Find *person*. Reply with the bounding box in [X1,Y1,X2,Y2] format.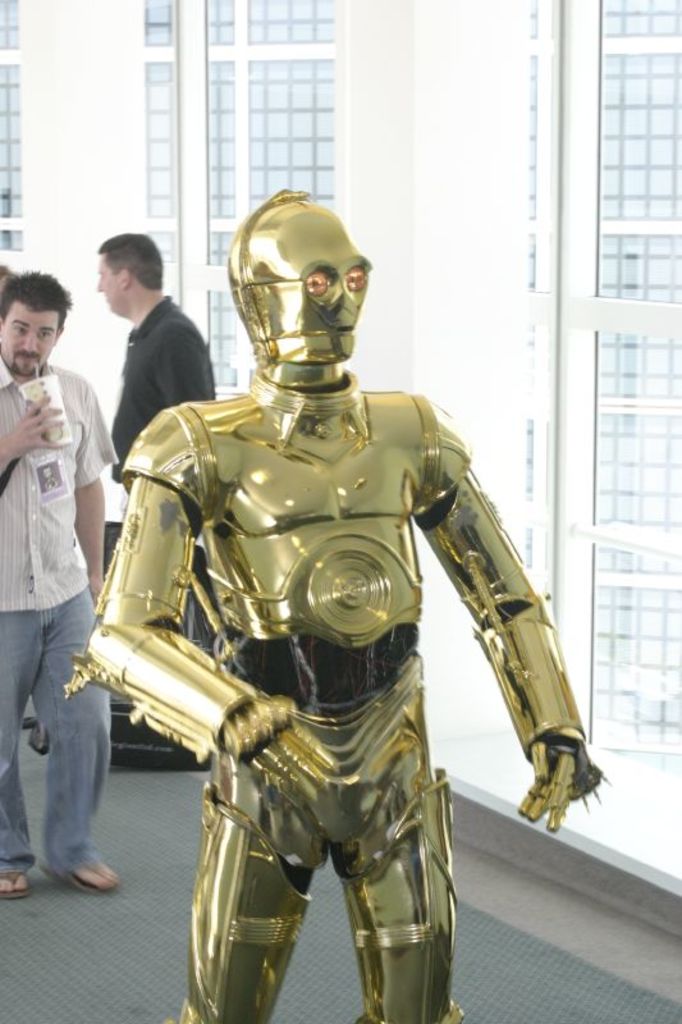
[84,179,577,1005].
